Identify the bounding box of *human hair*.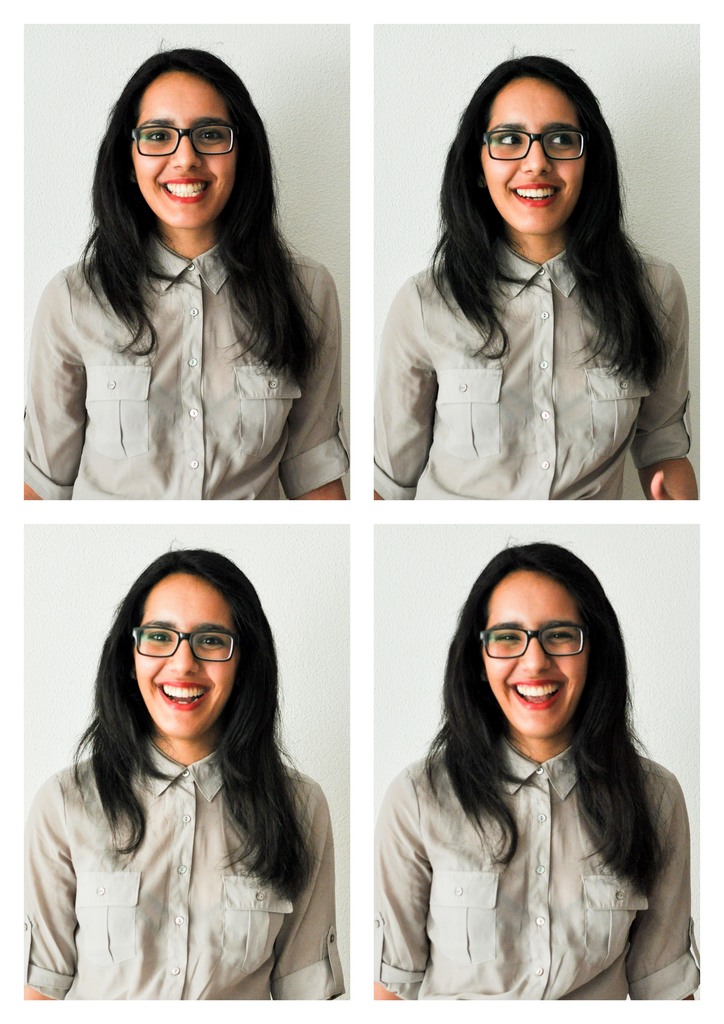
pyautogui.locateOnScreen(65, 536, 334, 905).
